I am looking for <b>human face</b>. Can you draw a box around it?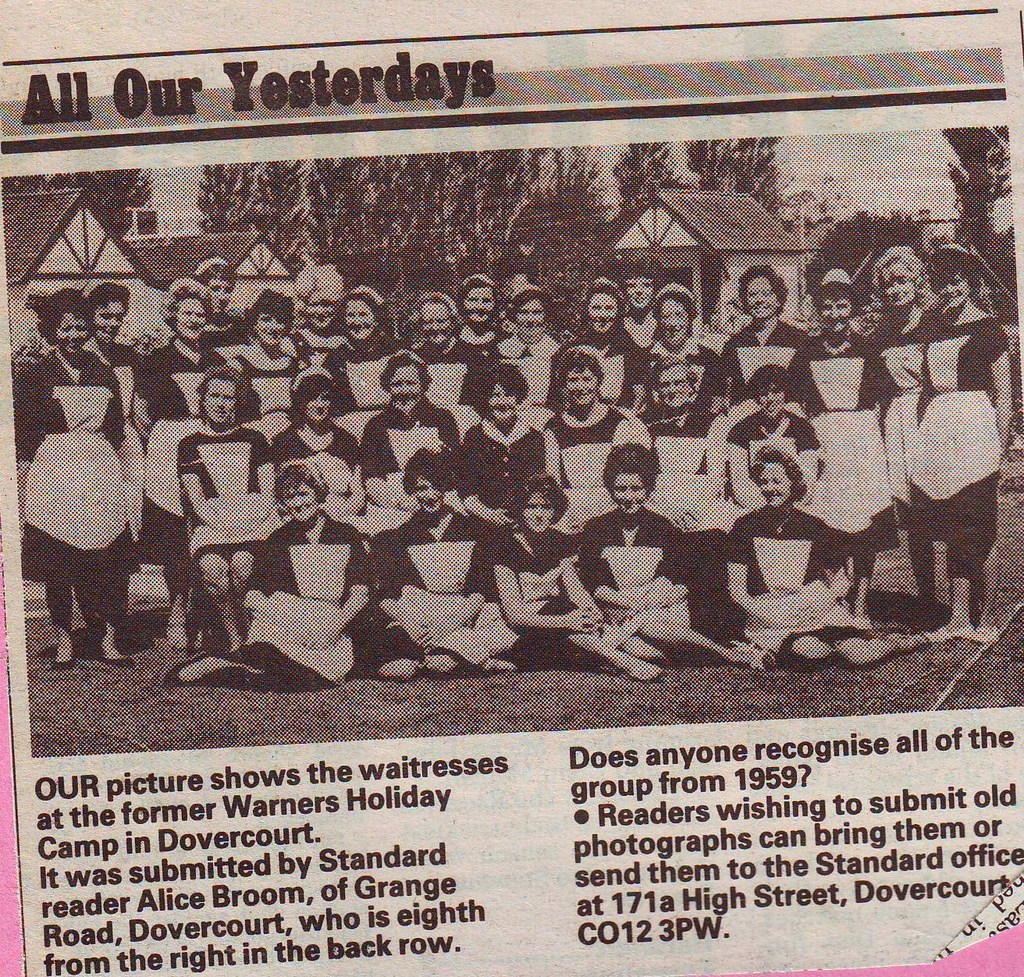
Sure, the bounding box is 653:366:690:407.
